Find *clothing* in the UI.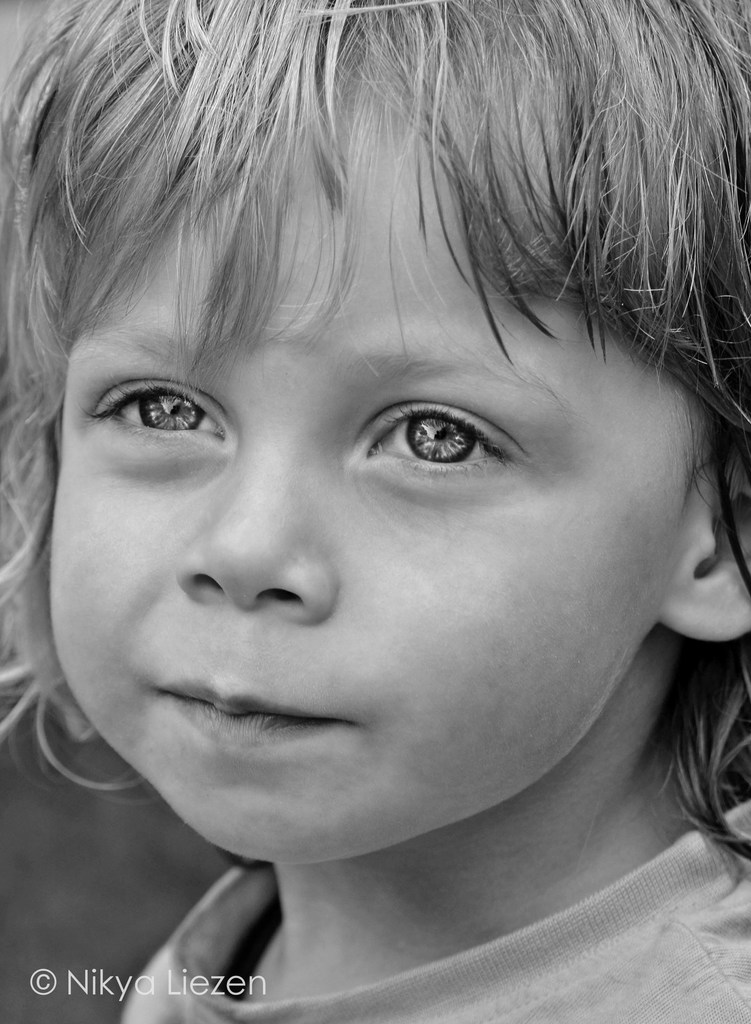
UI element at bbox=[123, 796, 750, 1023].
